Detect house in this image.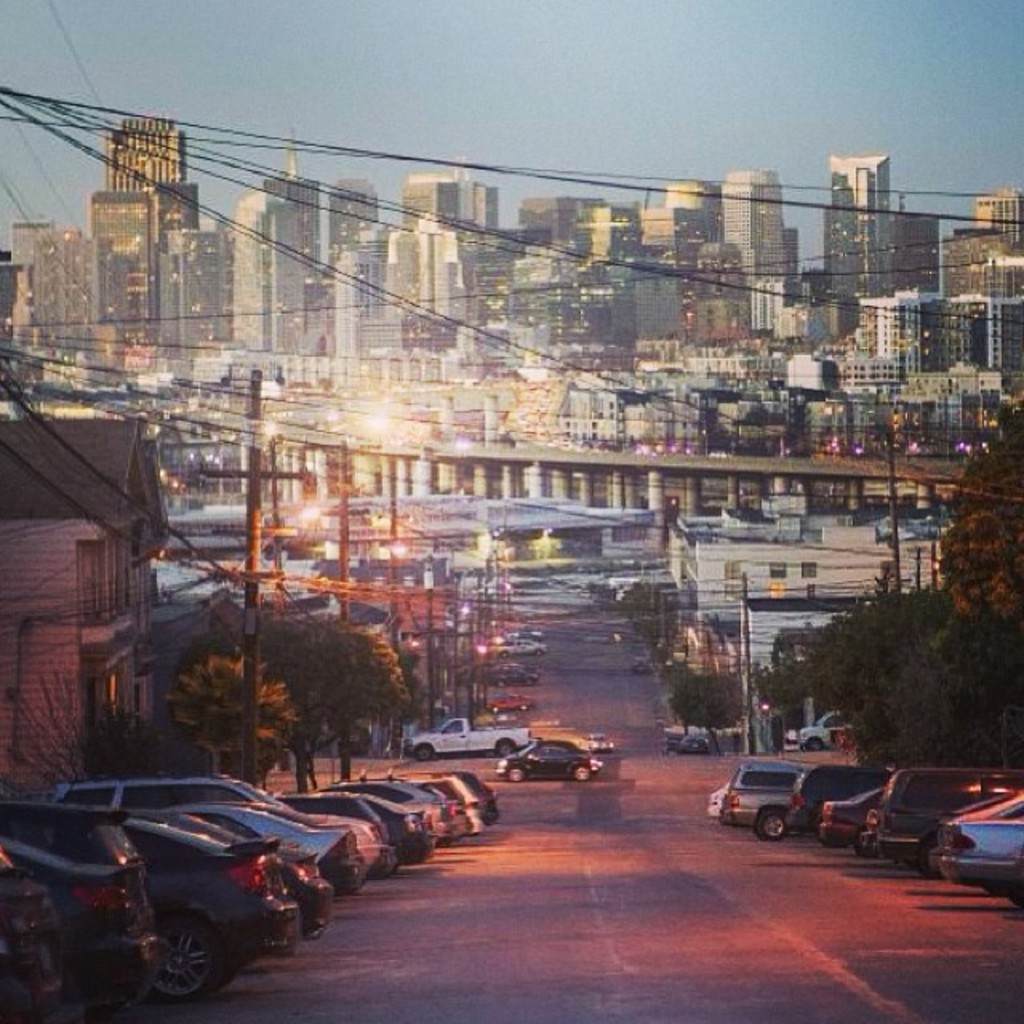
Detection: <box>739,266,816,347</box>.
